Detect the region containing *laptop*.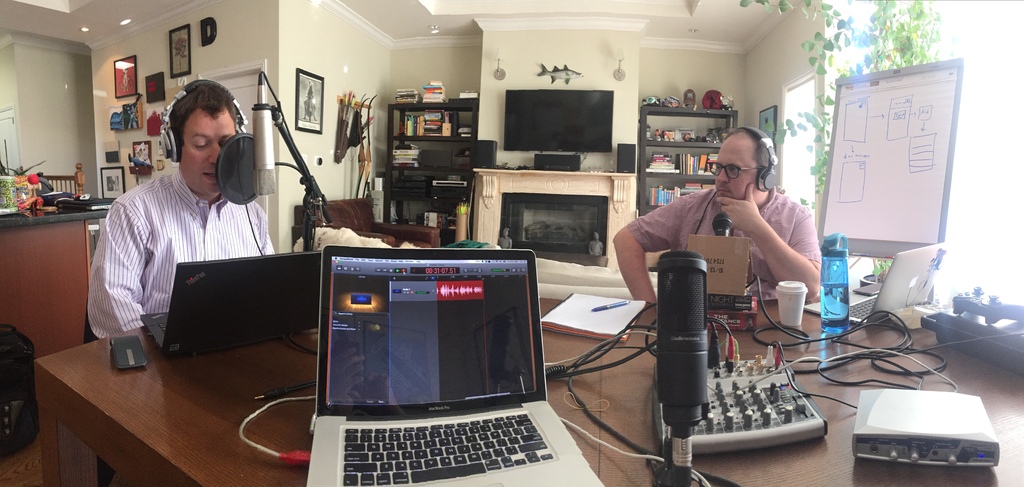
<box>136,250,316,359</box>.
